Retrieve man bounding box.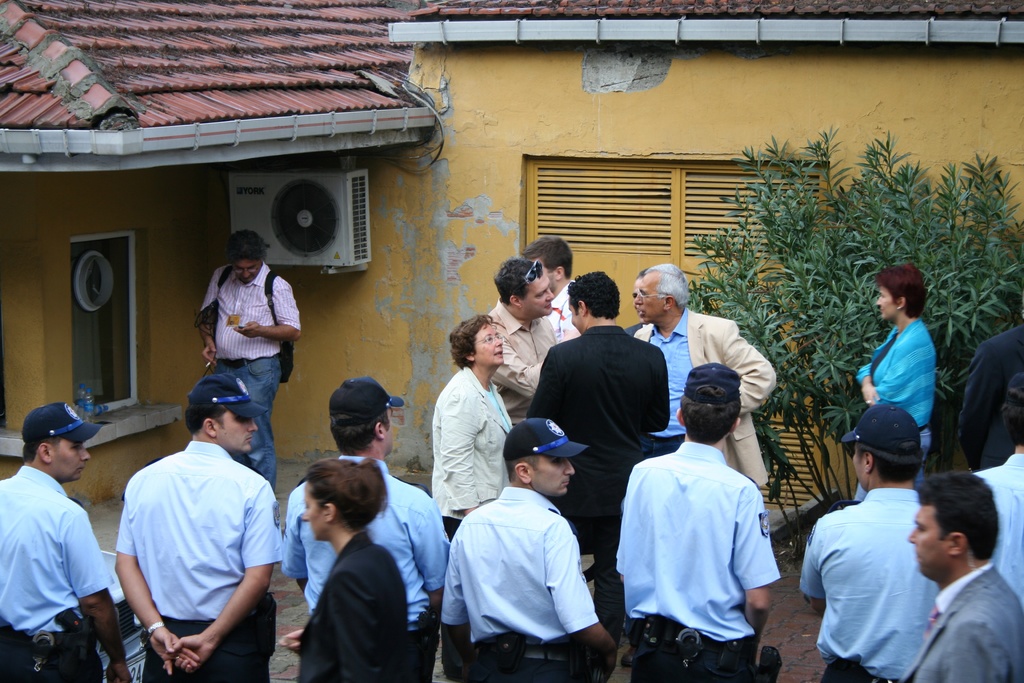
Bounding box: box=[440, 414, 614, 682].
